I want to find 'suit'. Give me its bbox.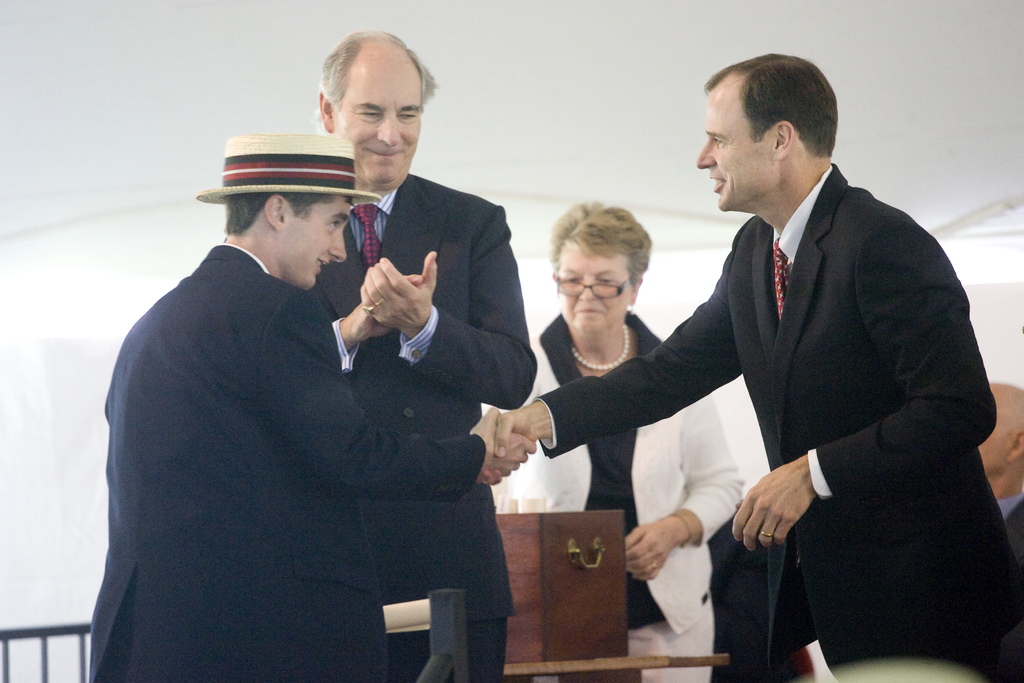
region(530, 163, 1023, 682).
